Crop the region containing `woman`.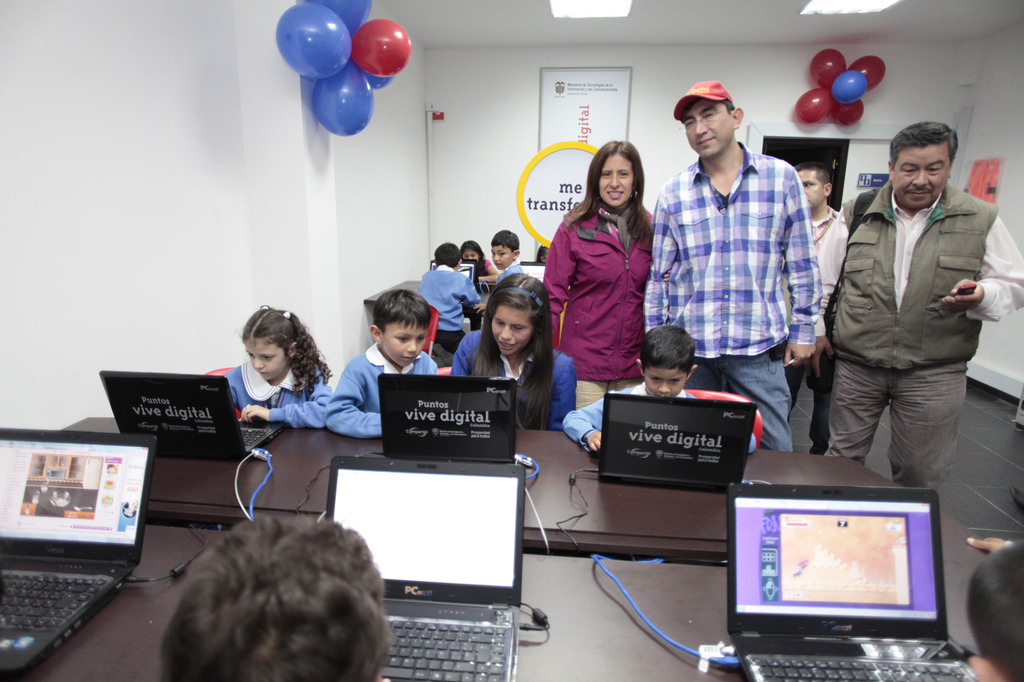
Crop region: 548/136/674/424.
